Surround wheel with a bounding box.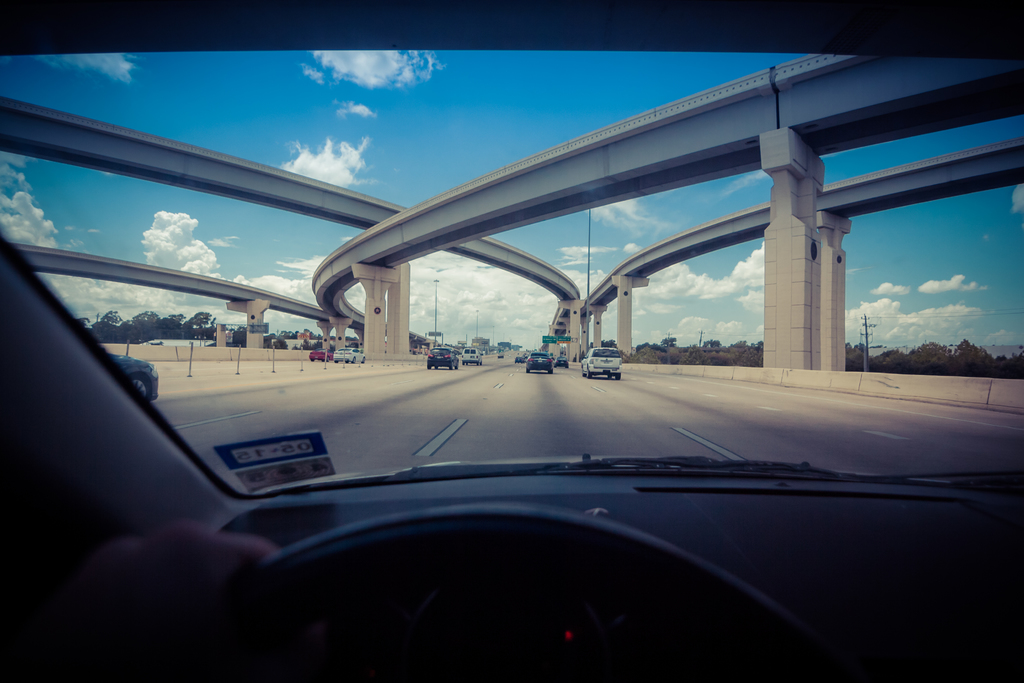
detection(225, 498, 827, 682).
